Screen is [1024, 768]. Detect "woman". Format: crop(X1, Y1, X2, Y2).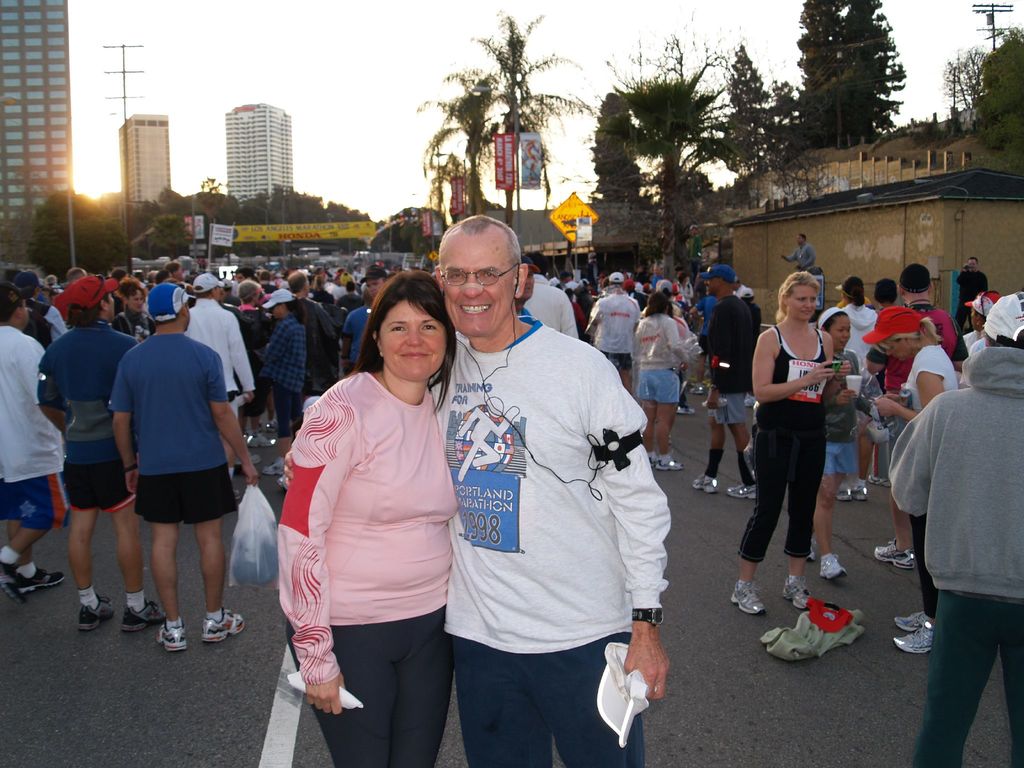
crop(113, 278, 161, 352).
